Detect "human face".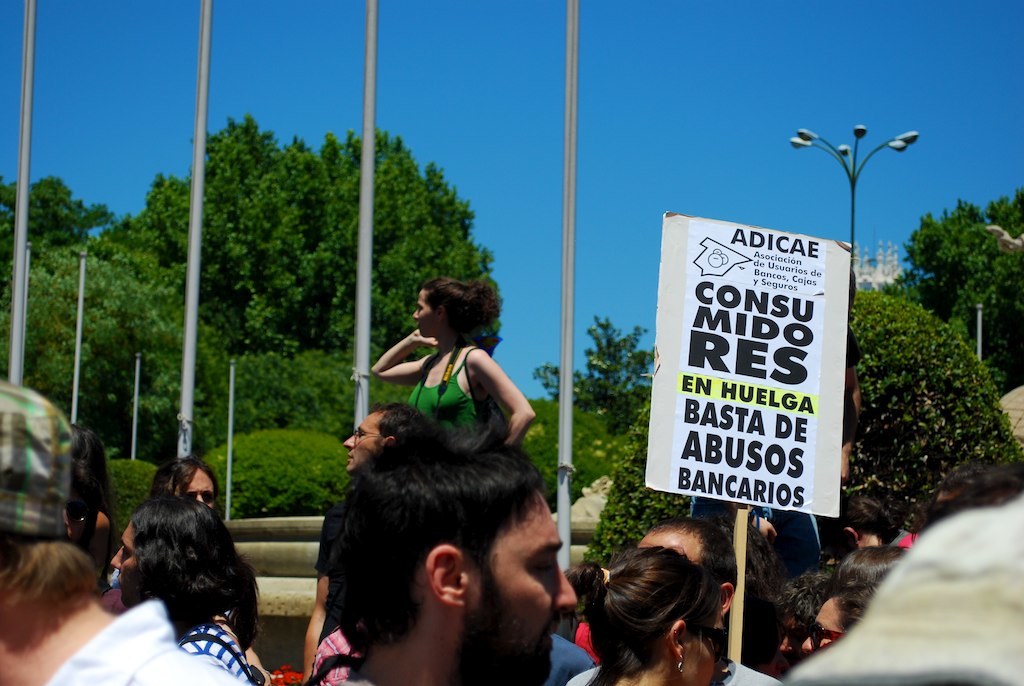
Detected at BBox(415, 284, 438, 340).
